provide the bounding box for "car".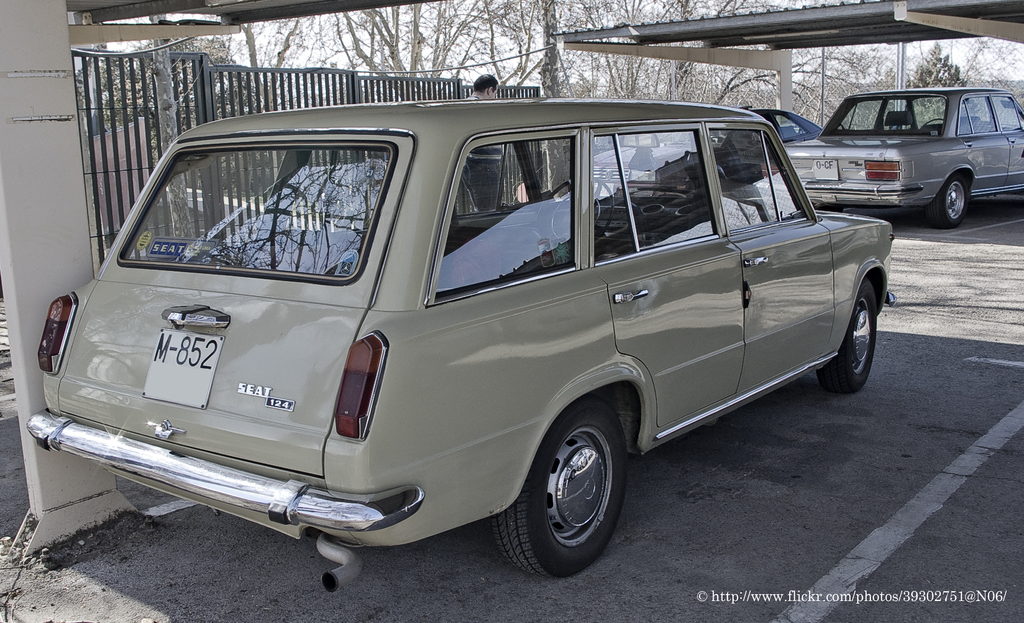
<bbox>781, 79, 1023, 226</bbox>.
